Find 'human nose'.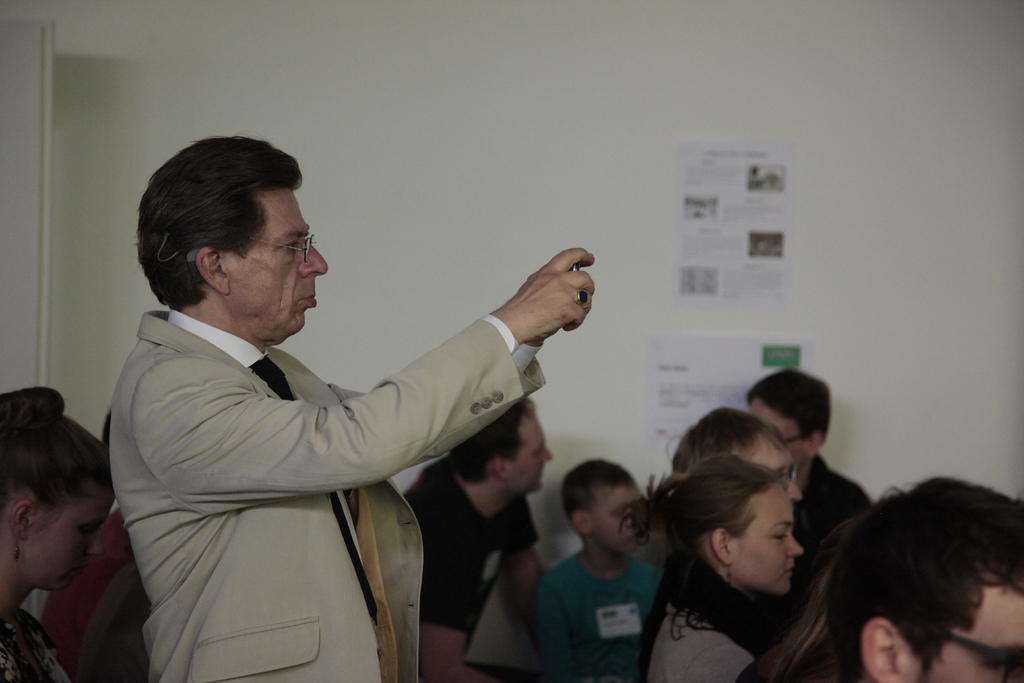
<bbox>788, 538, 806, 558</bbox>.
